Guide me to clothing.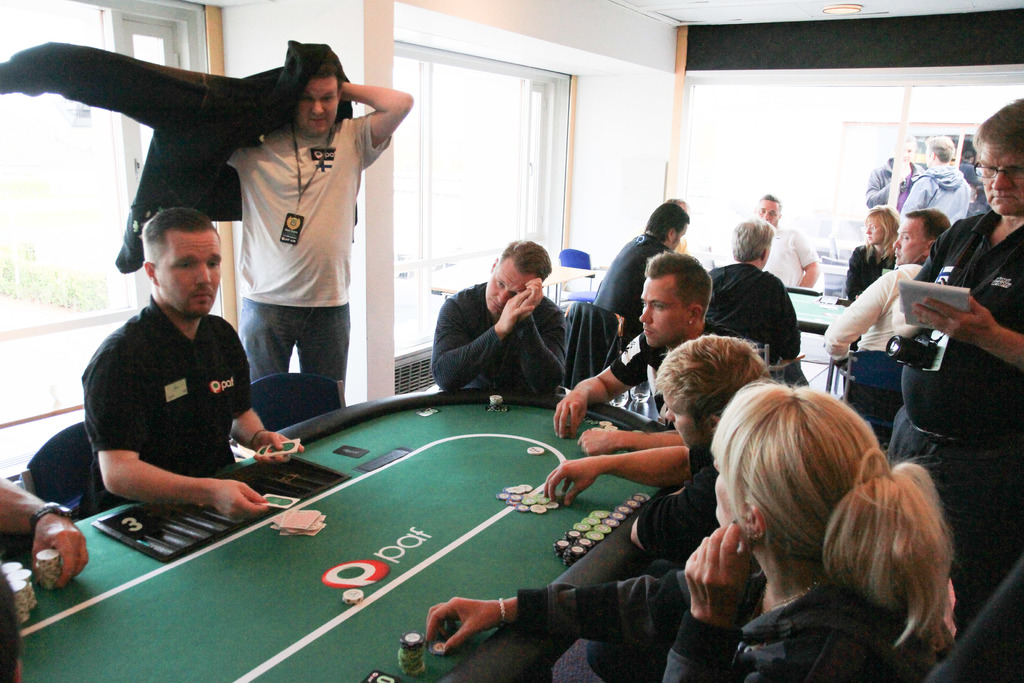
Guidance: 0 32 388 401.
